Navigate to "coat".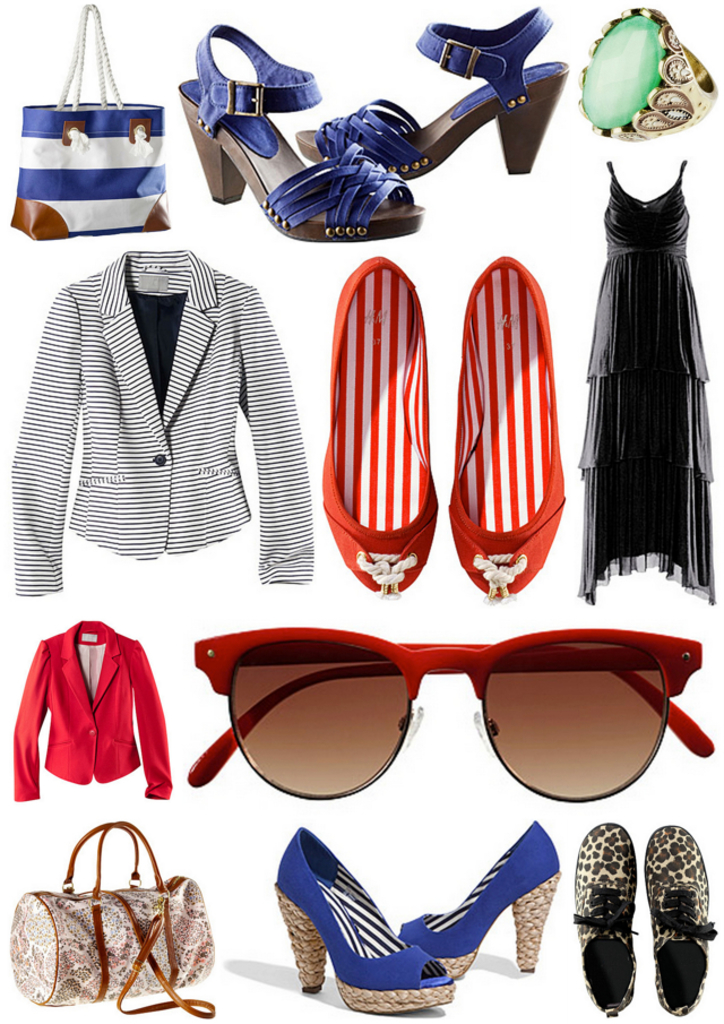
Navigation target: Rect(8, 253, 311, 592).
